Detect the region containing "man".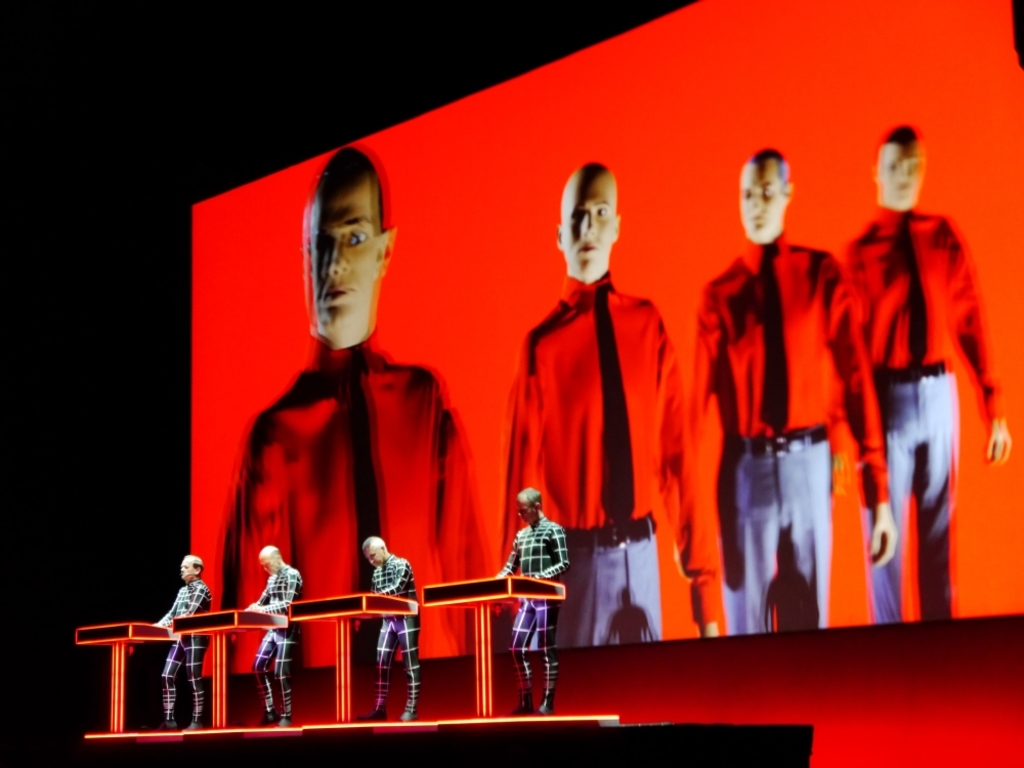
(x1=153, y1=552, x2=212, y2=729).
